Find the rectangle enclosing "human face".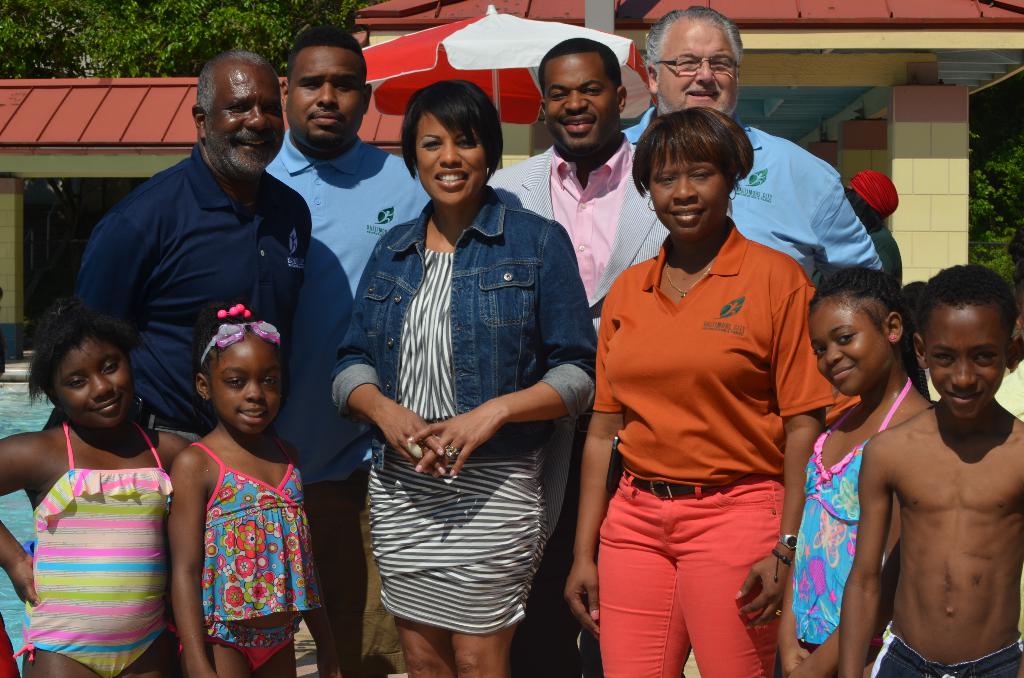
<bbox>207, 61, 285, 177</bbox>.
